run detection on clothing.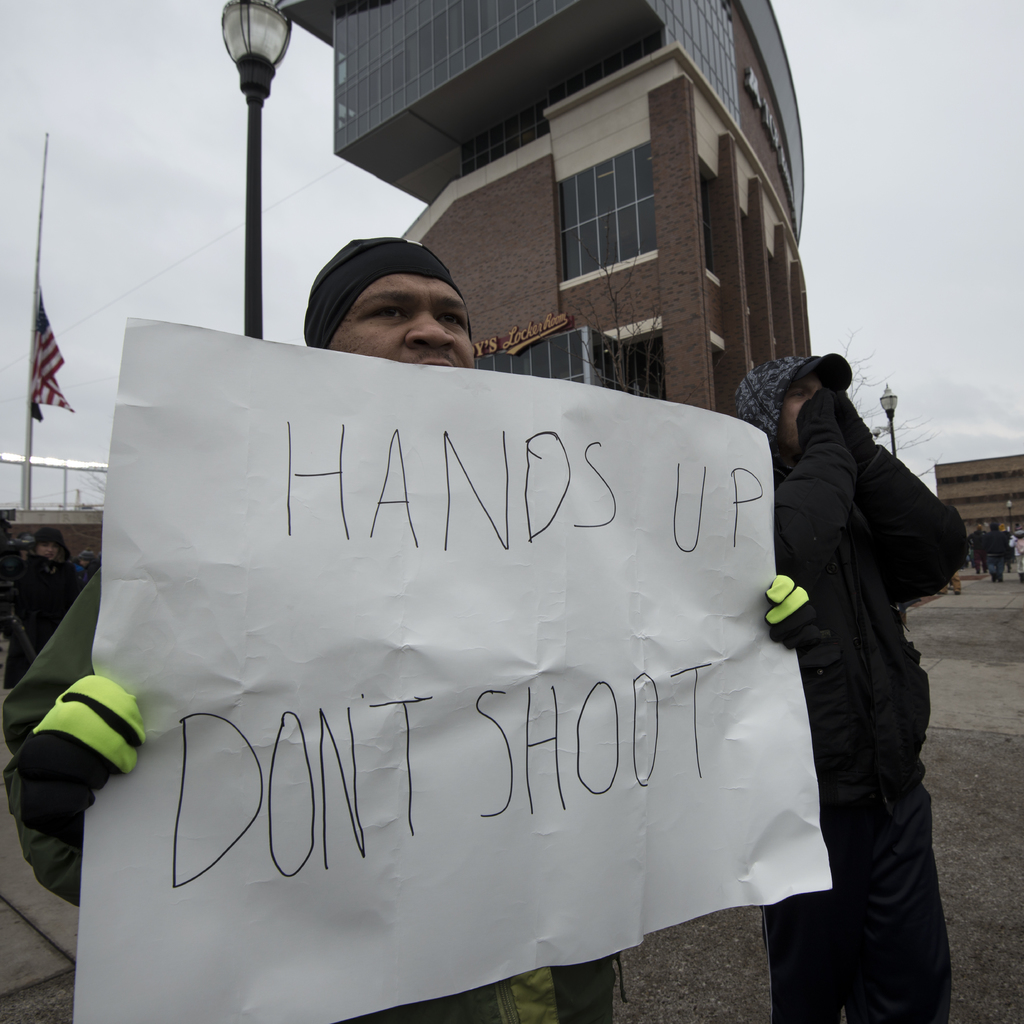
Result: x1=1 y1=553 x2=83 y2=689.
